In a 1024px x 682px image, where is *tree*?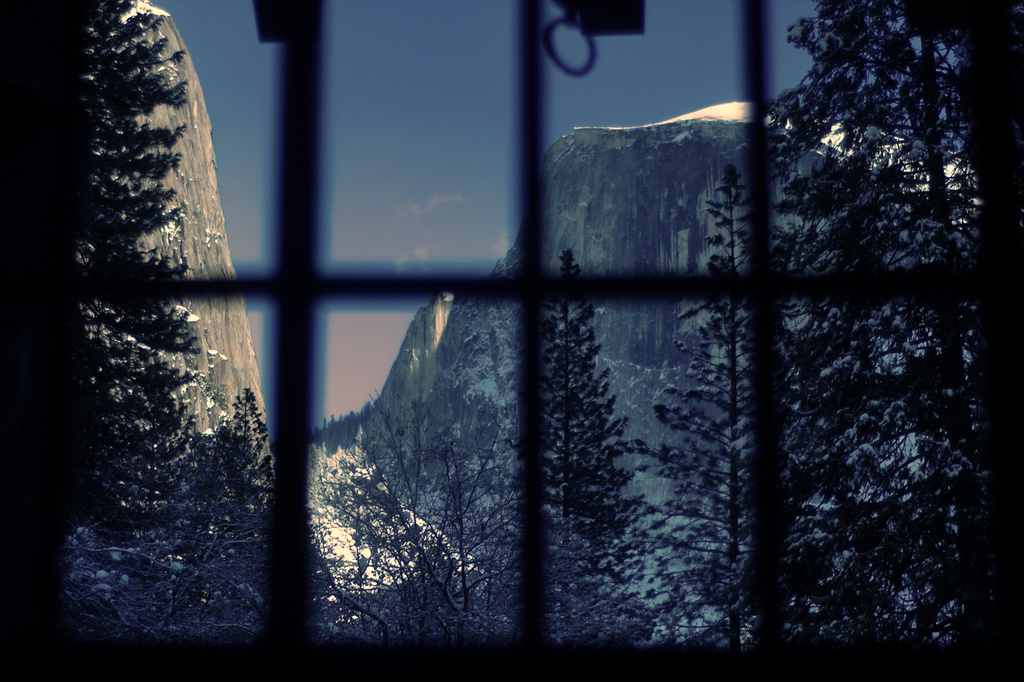
{"x1": 757, "y1": 1, "x2": 973, "y2": 644}.
